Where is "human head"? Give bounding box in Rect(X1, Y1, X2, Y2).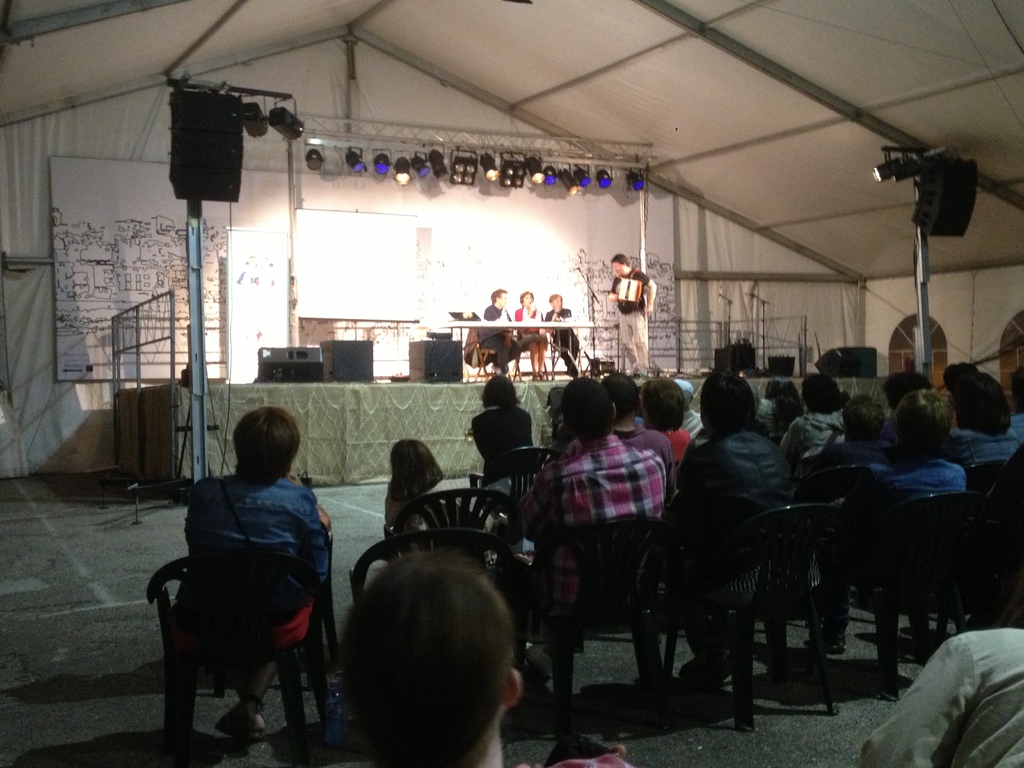
Rect(941, 362, 978, 396).
